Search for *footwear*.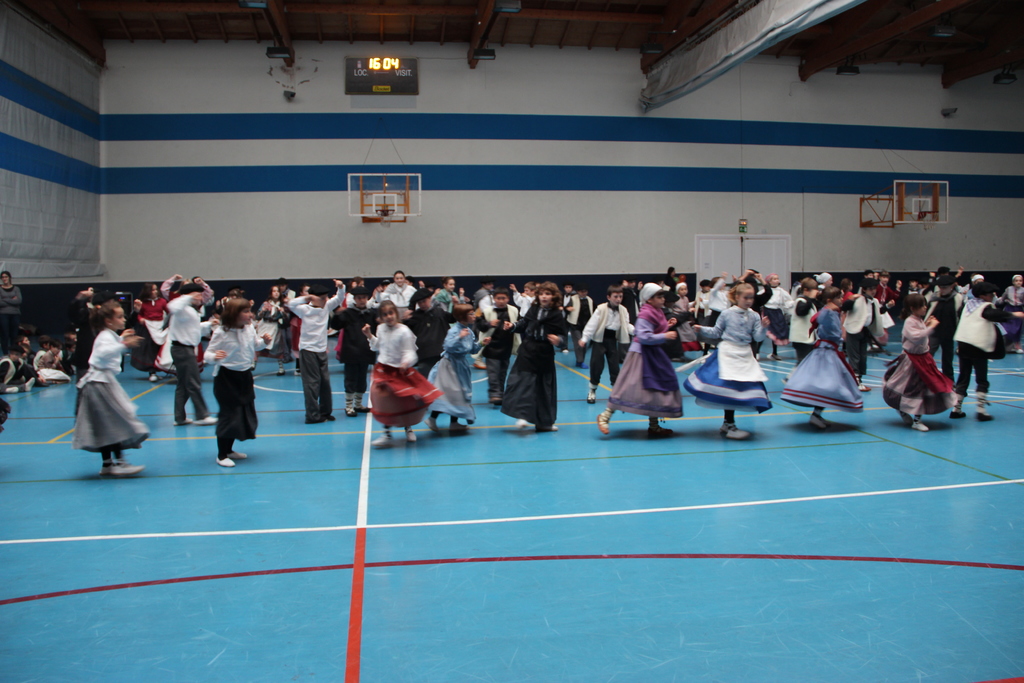
Found at 173, 417, 193, 425.
